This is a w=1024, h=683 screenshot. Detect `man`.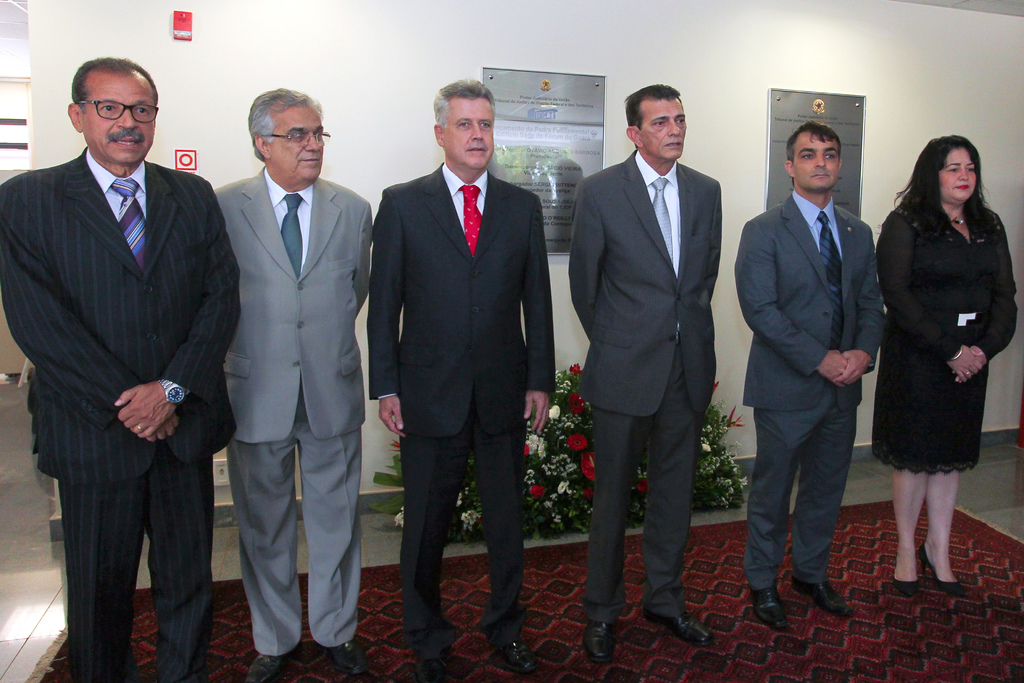
bbox(209, 86, 372, 682).
